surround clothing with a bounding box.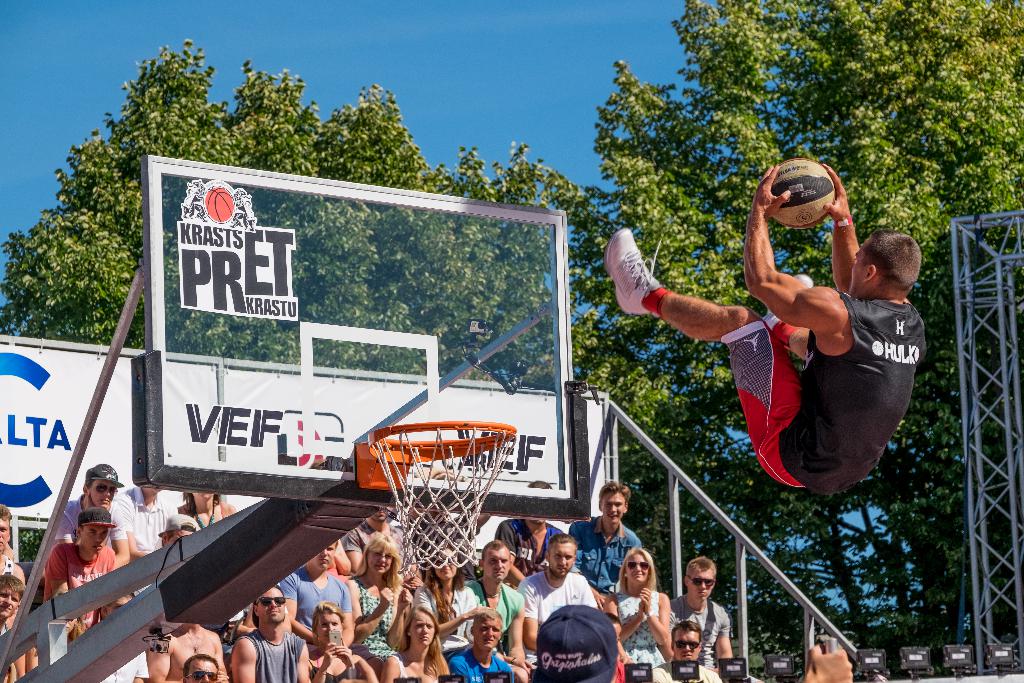
<bbox>728, 242, 924, 501</bbox>.
